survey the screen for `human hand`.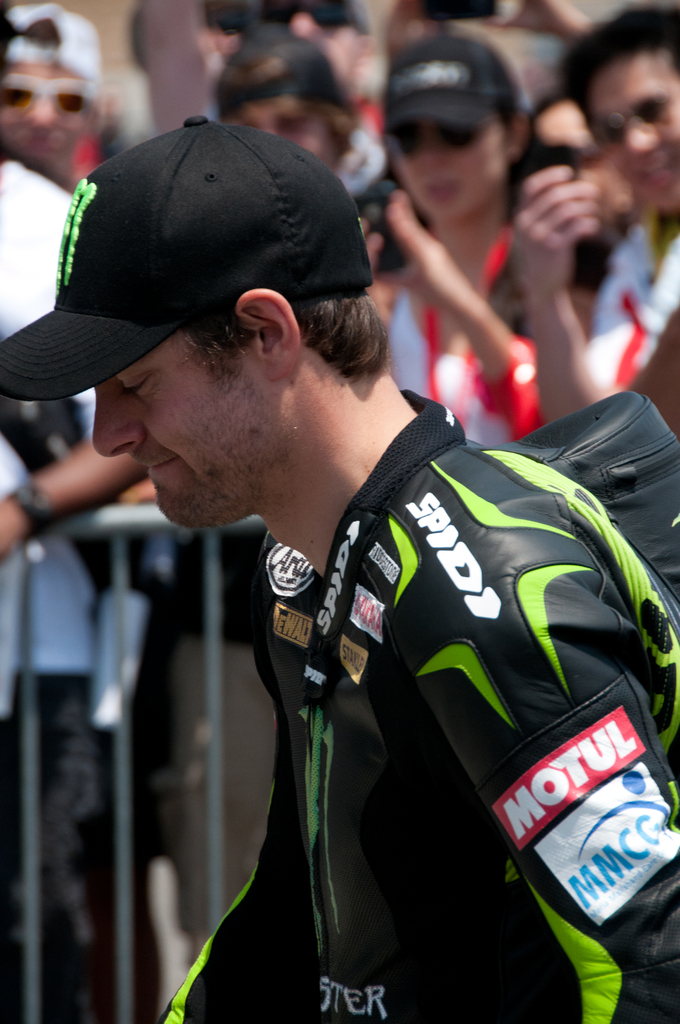
Survey found: locate(514, 164, 601, 295).
